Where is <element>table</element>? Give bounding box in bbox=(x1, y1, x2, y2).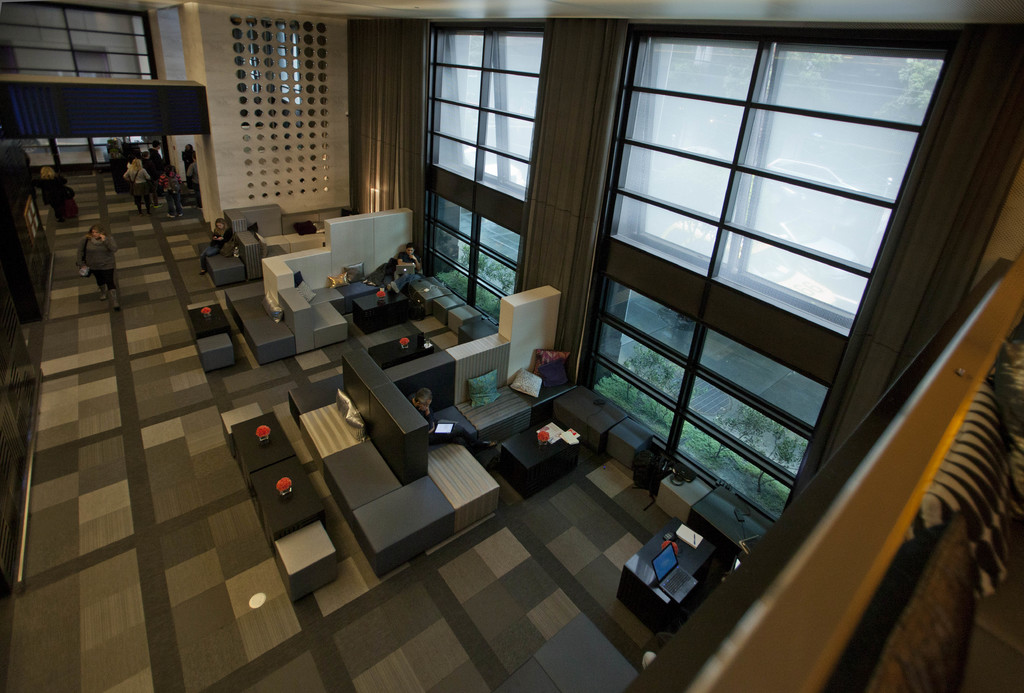
bbox=(618, 519, 725, 640).
